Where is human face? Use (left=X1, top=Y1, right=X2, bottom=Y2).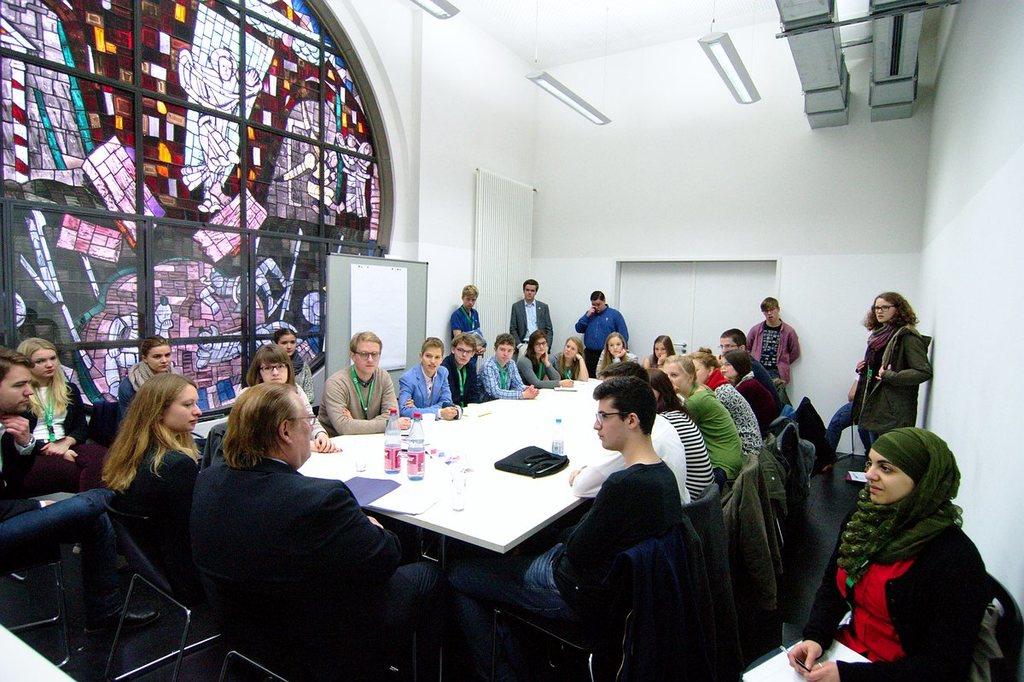
(left=1, top=360, right=37, bottom=420).
